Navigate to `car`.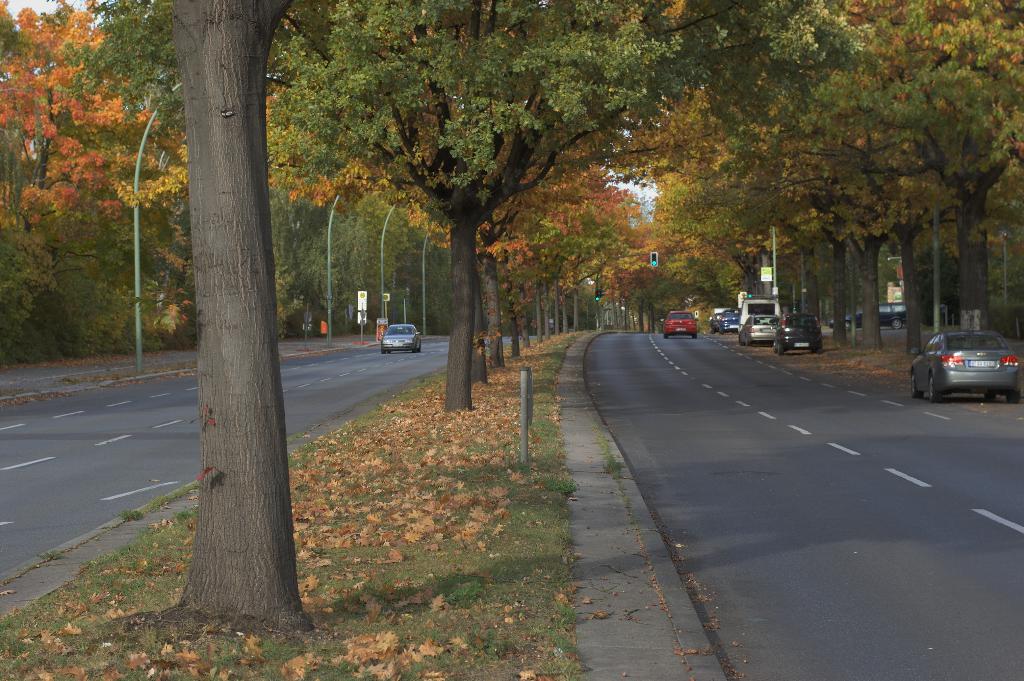
Navigation target: bbox=(923, 334, 1012, 398).
